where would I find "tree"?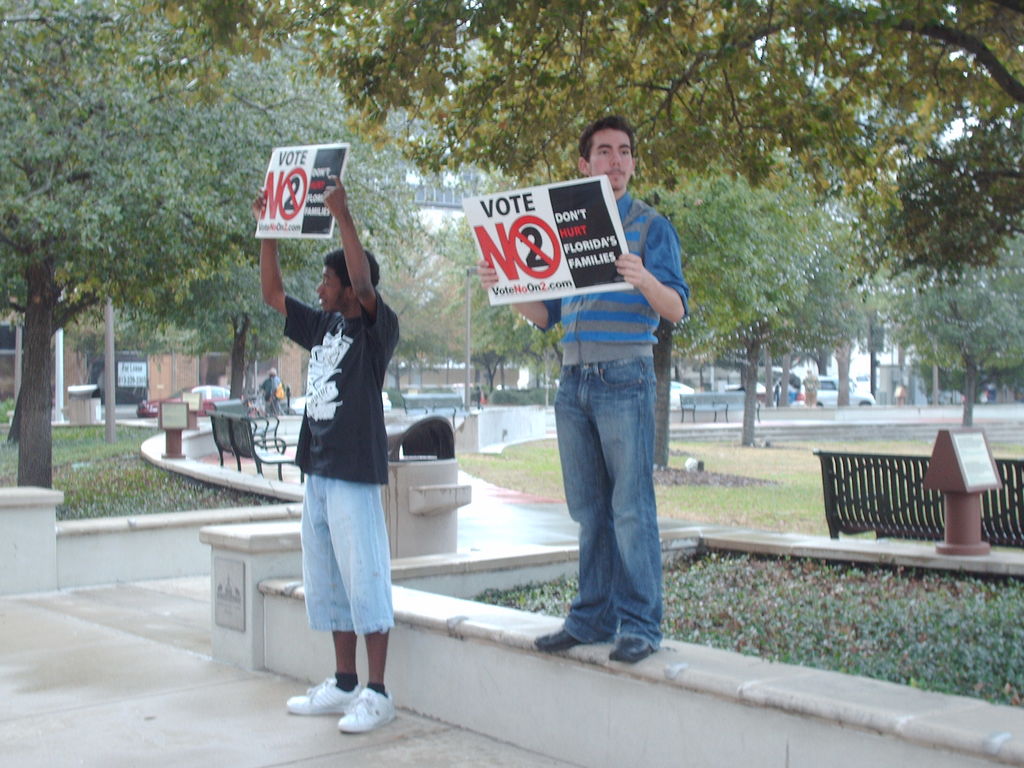
At 166 239 275 415.
